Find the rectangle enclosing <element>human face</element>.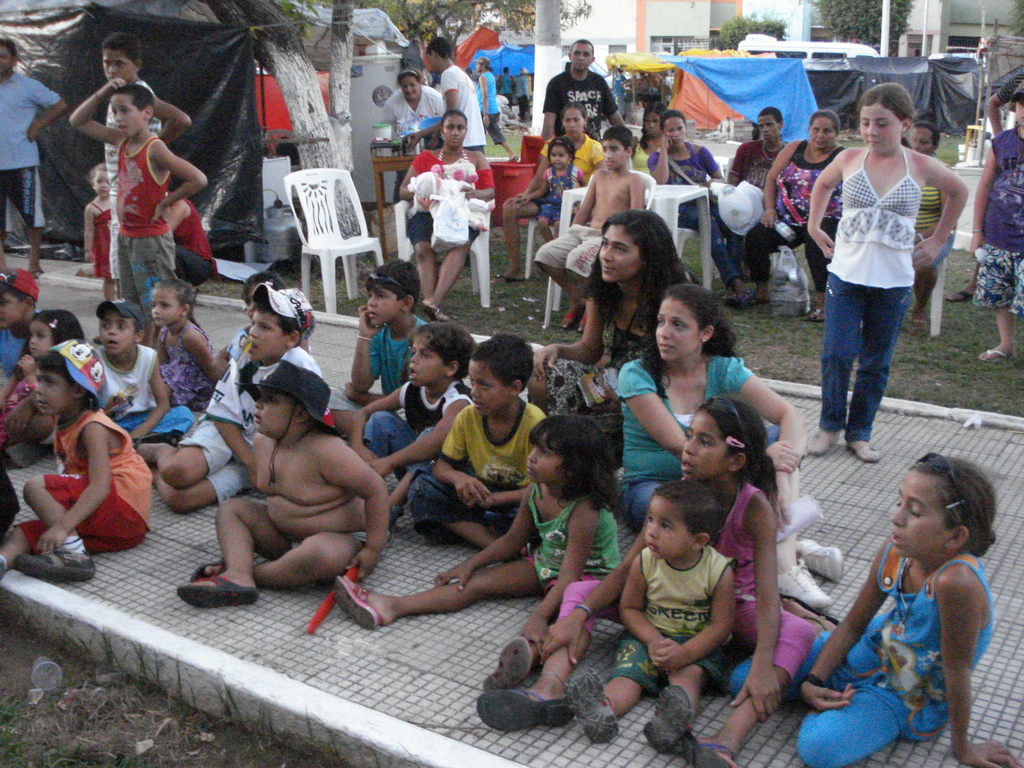
box=[548, 147, 567, 169].
